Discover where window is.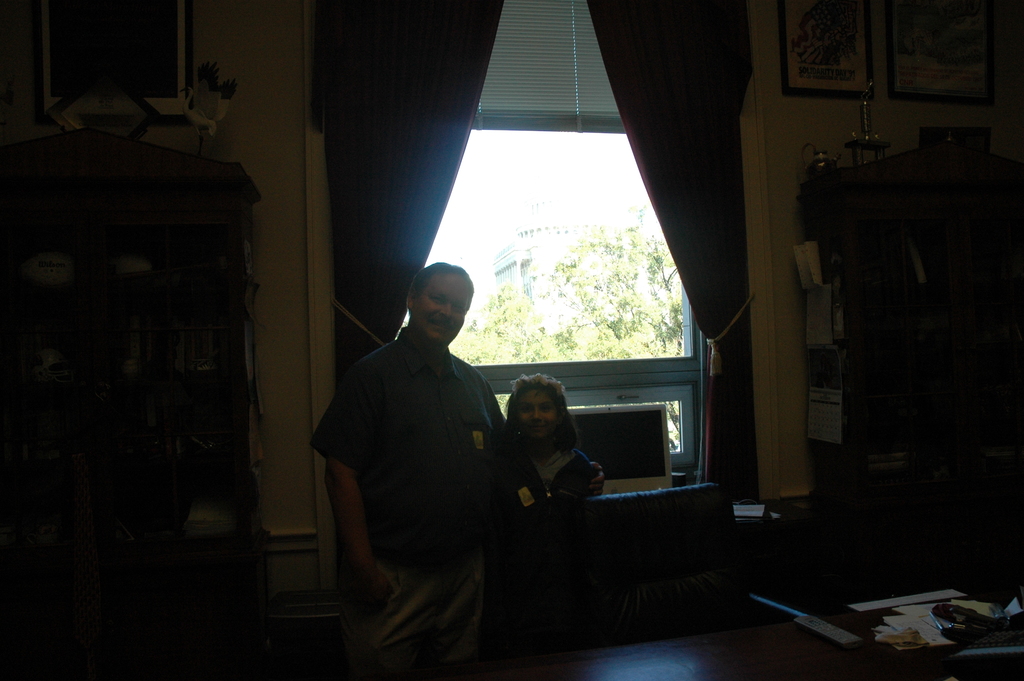
Discovered at <box>394,0,701,464</box>.
